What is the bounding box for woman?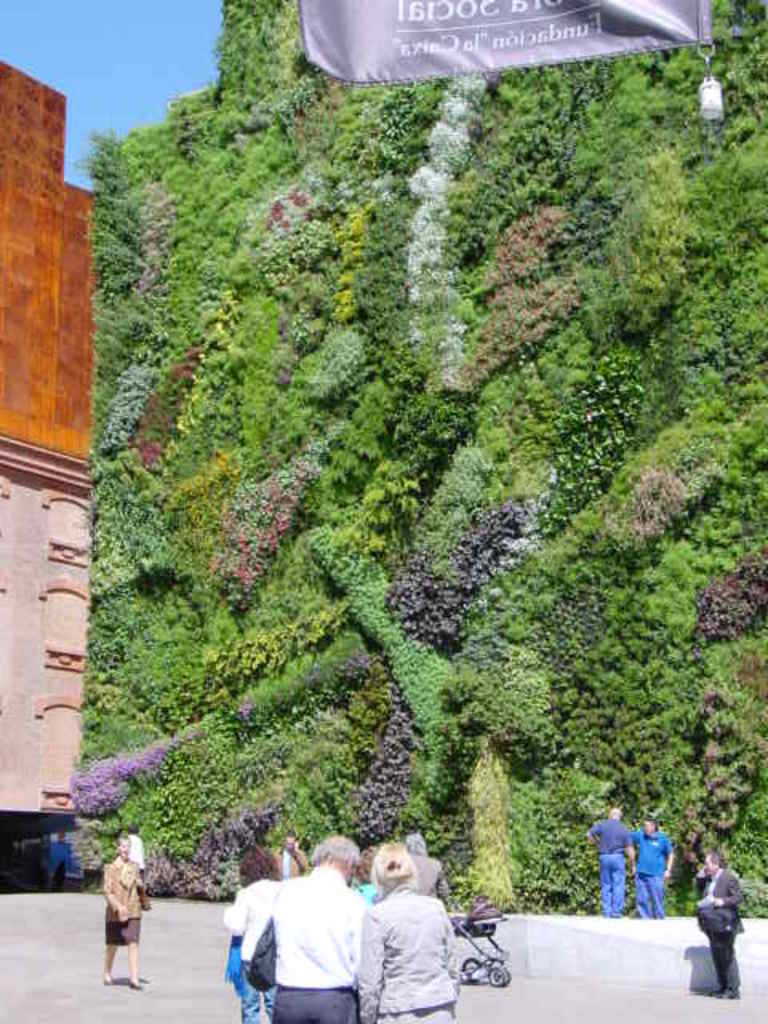
left=360, top=837, right=454, bottom=1021.
